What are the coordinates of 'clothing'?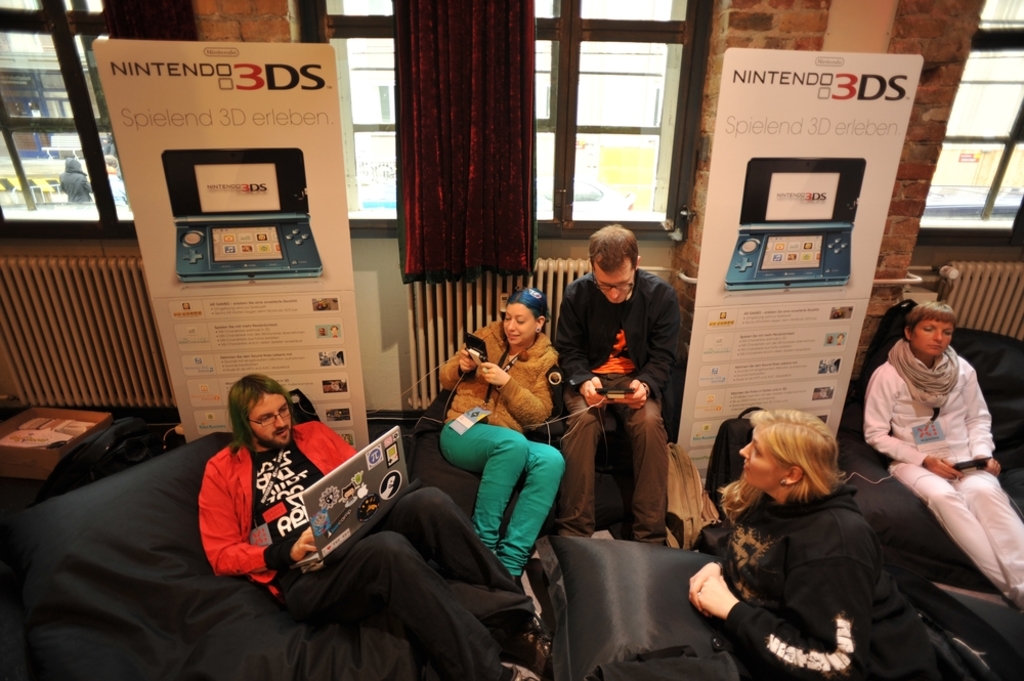
{"left": 860, "top": 330, "right": 1023, "bottom": 613}.
